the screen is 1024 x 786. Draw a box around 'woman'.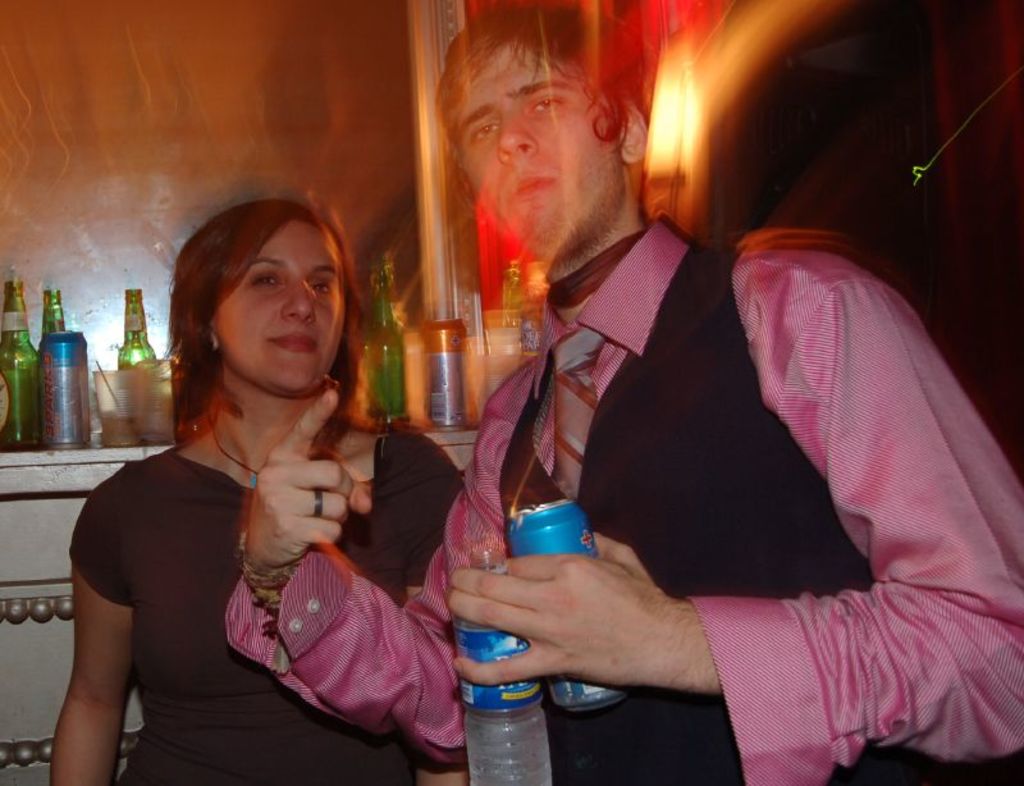
rect(67, 187, 449, 777).
